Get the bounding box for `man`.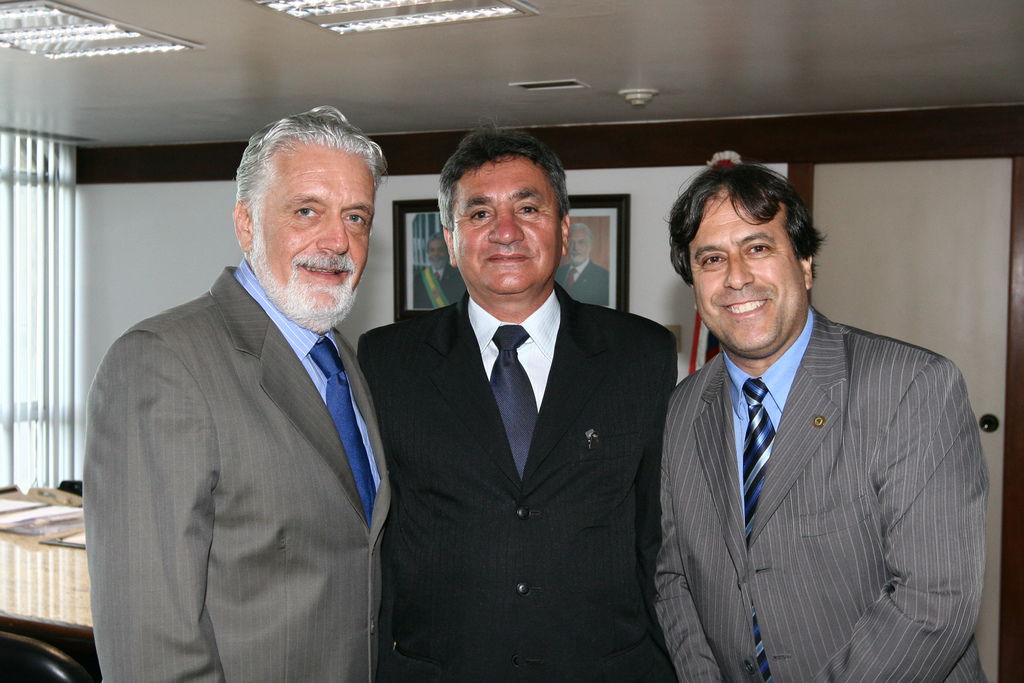
select_region(364, 118, 679, 682).
